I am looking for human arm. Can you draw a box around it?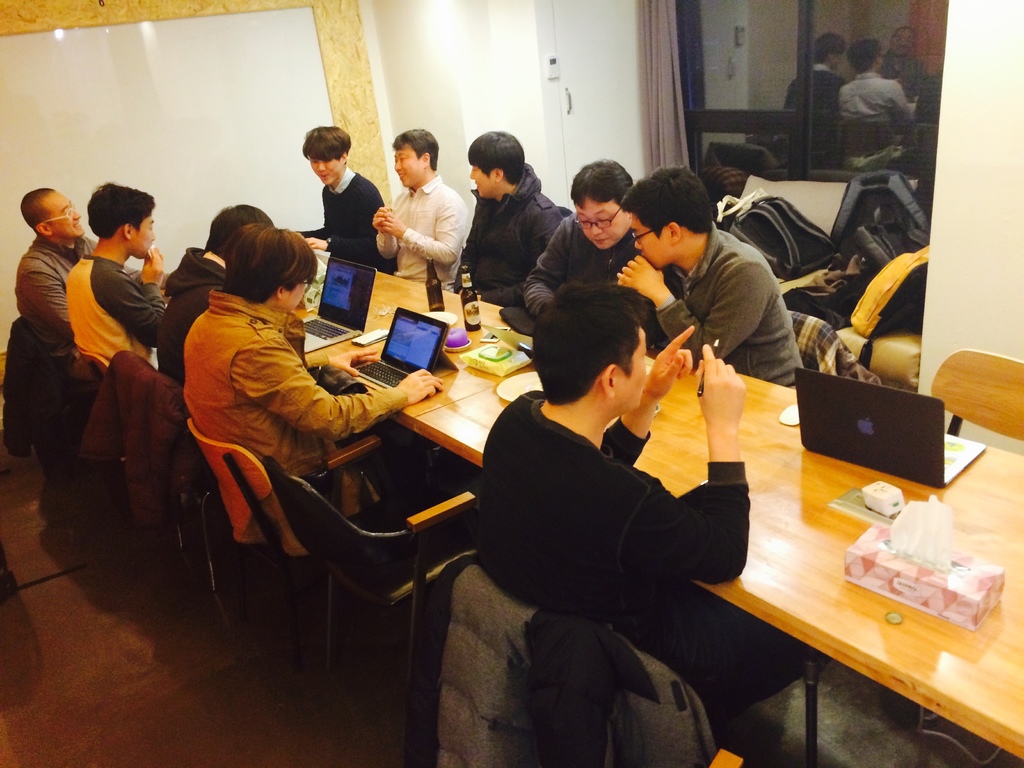
Sure, the bounding box is left=374, top=189, right=465, bottom=262.
